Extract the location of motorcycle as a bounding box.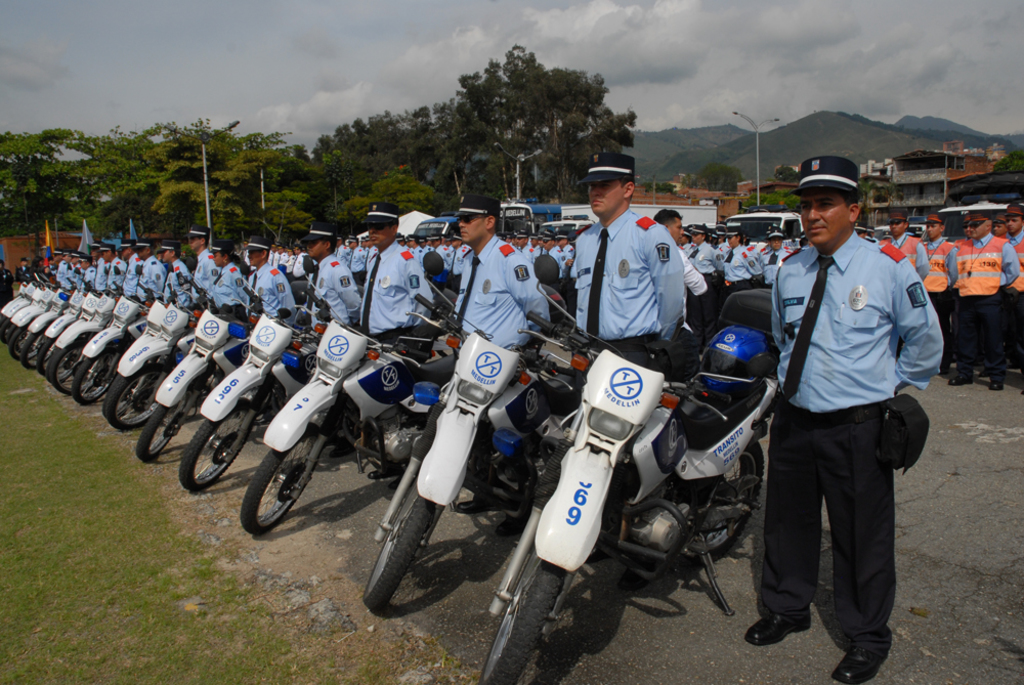
select_region(22, 263, 72, 368).
